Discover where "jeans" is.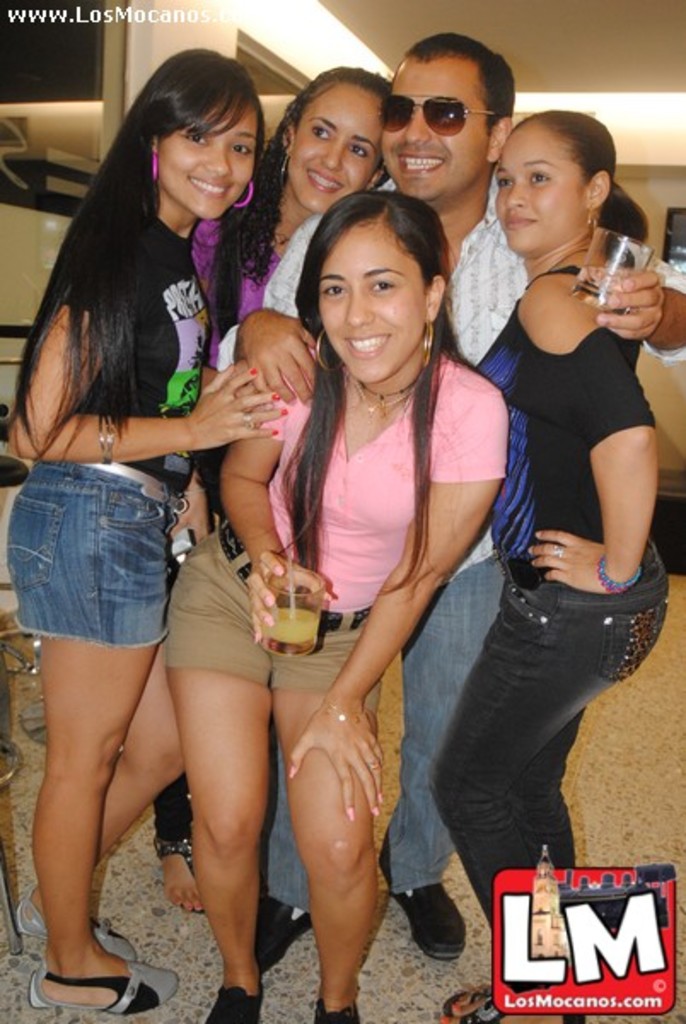
Discovered at bbox(0, 454, 162, 652).
